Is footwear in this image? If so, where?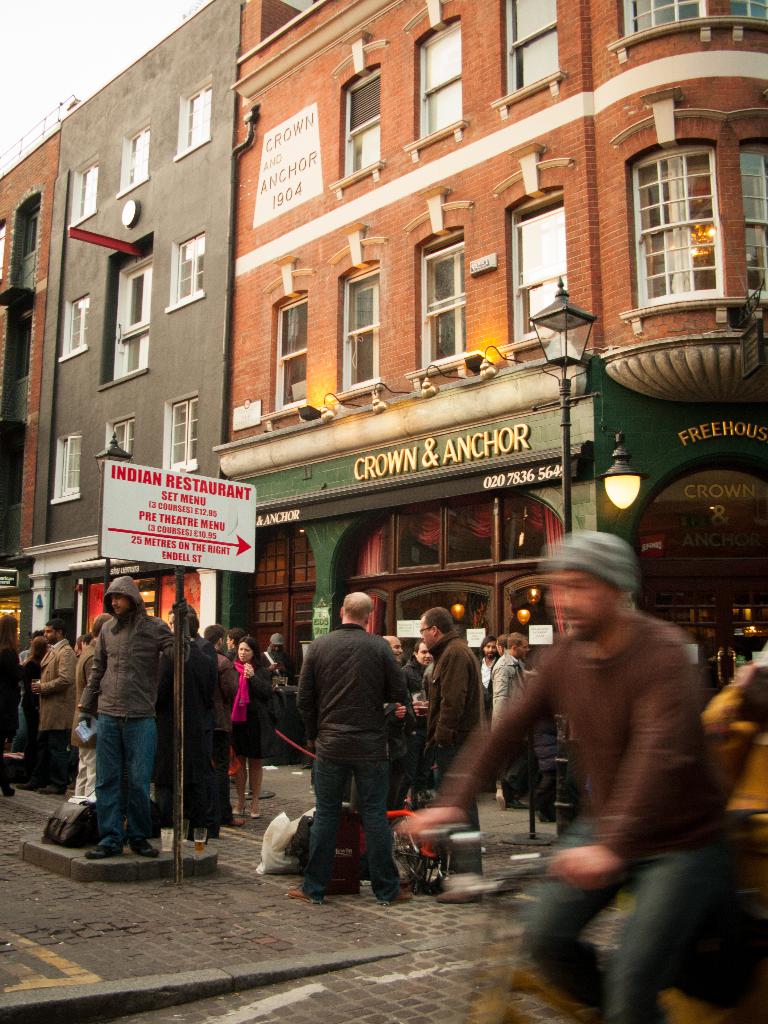
Yes, at crop(389, 891, 413, 905).
